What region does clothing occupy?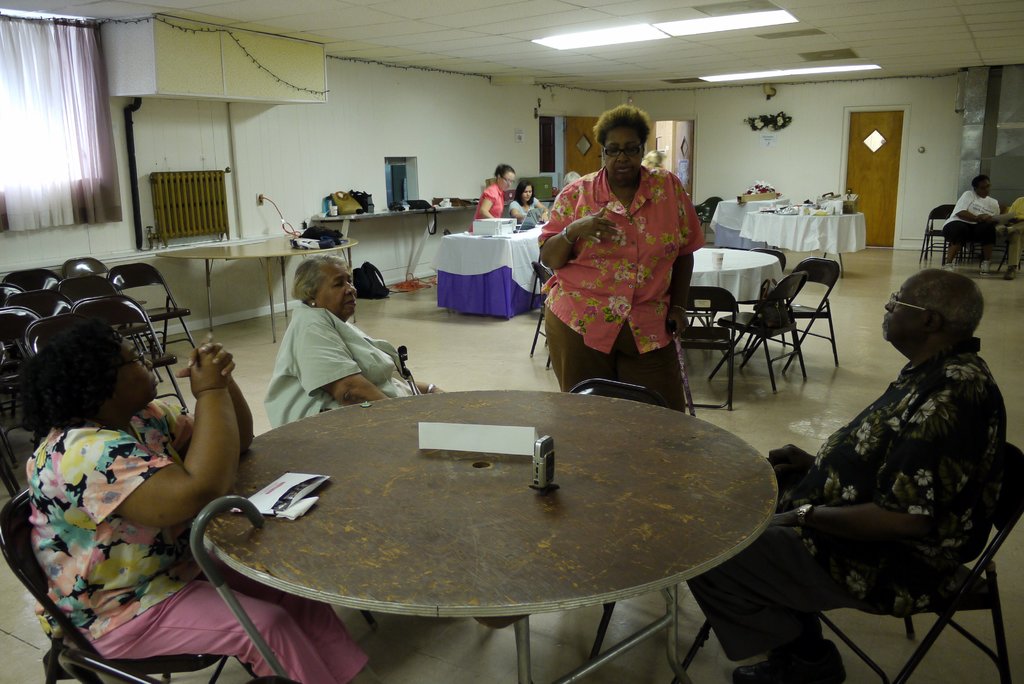
90 568 362 680.
